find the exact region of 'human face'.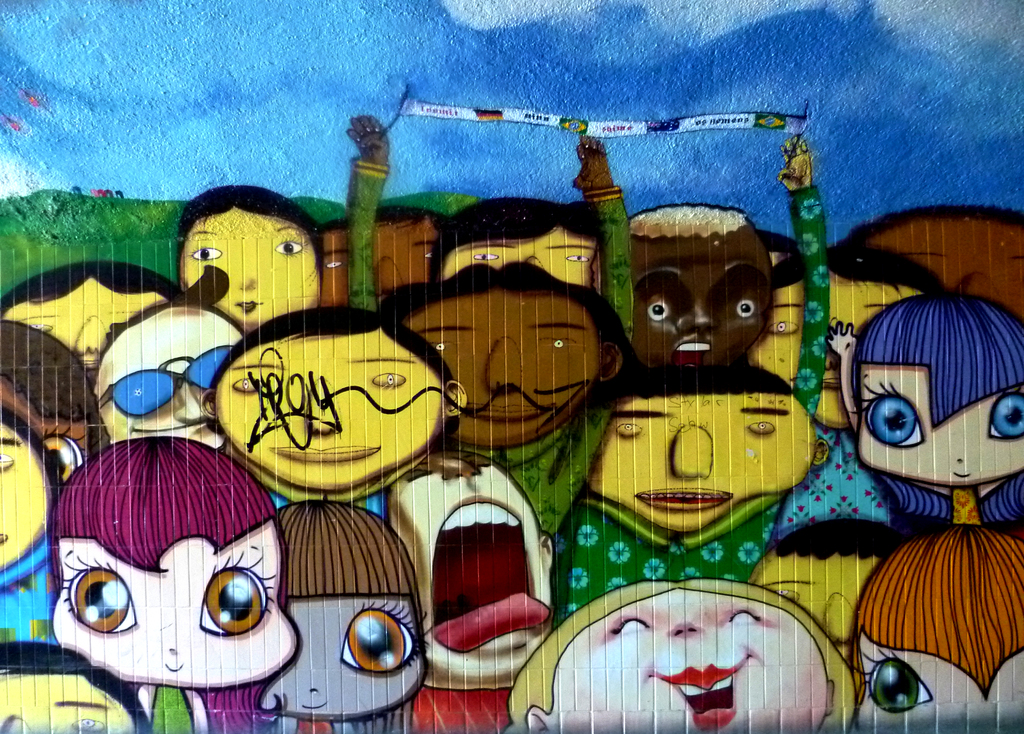
Exact region: bbox=[607, 230, 771, 368].
